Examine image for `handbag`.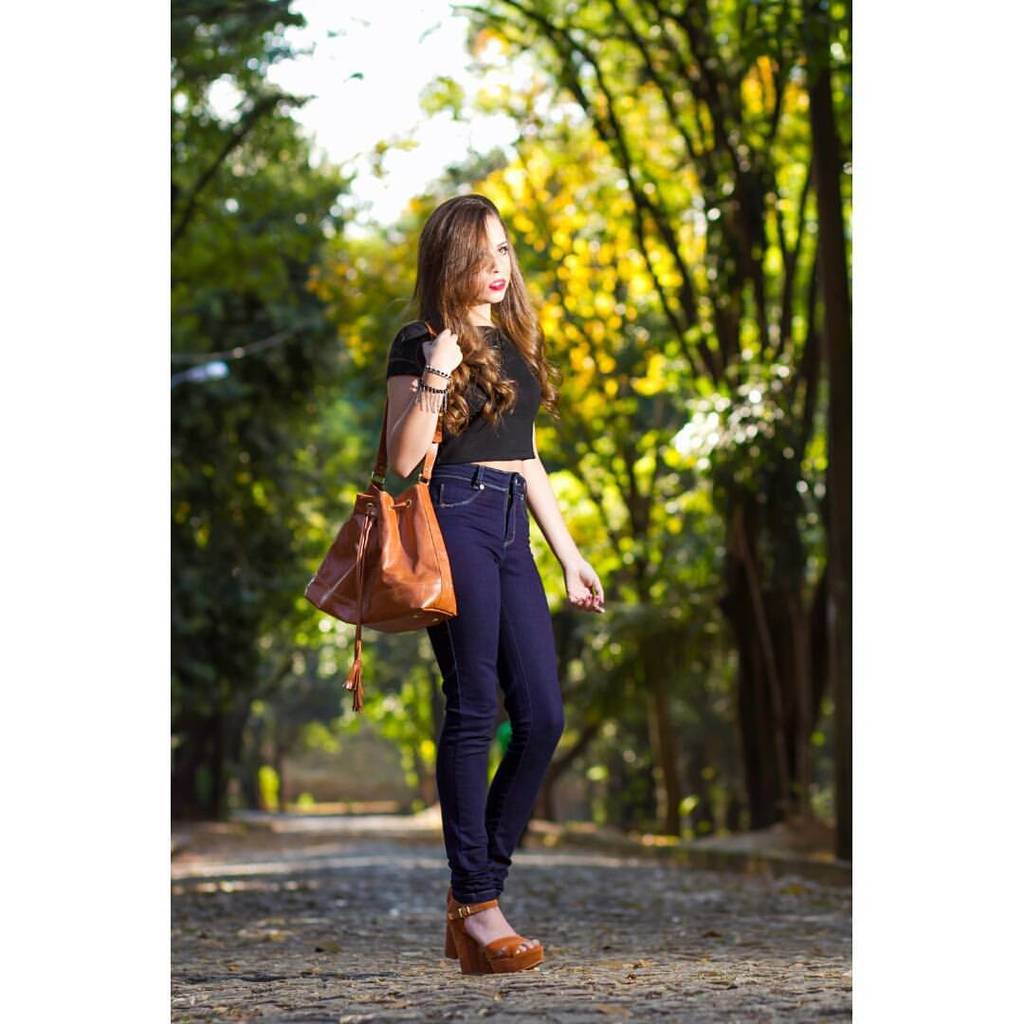
Examination result: BBox(302, 321, 455, 710).
